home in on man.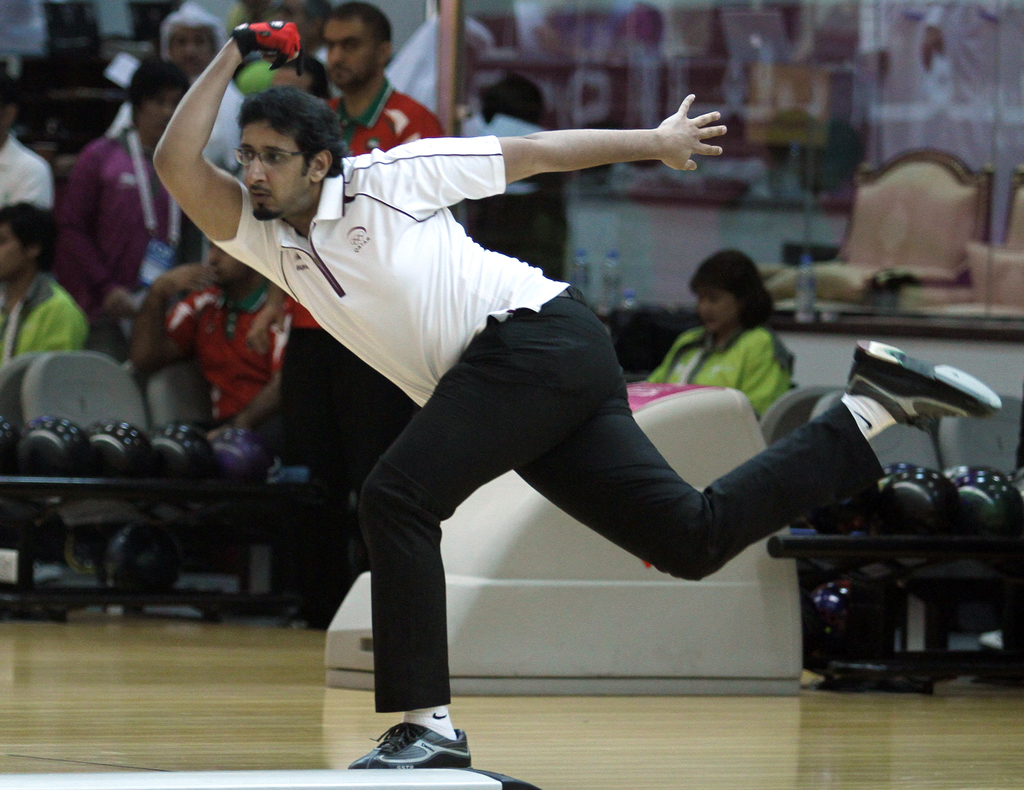
Homed in at (208, 97, 890, 725).
